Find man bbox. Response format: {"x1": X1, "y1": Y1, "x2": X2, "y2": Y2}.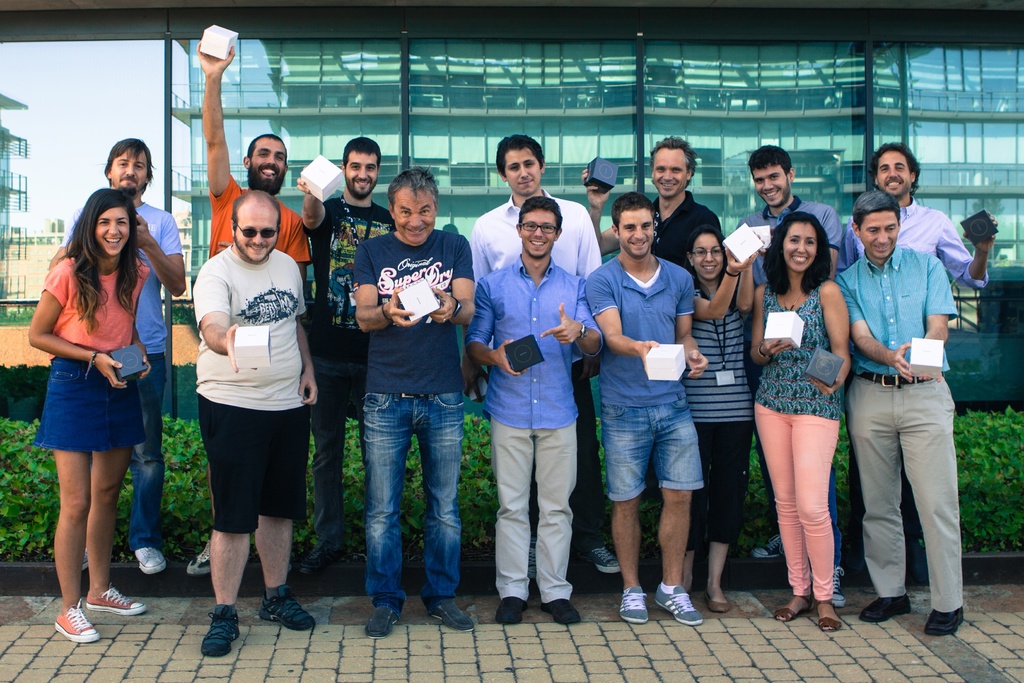
{"x1": 295, "y1": 136, "x2": 396, "y2": 595}.
